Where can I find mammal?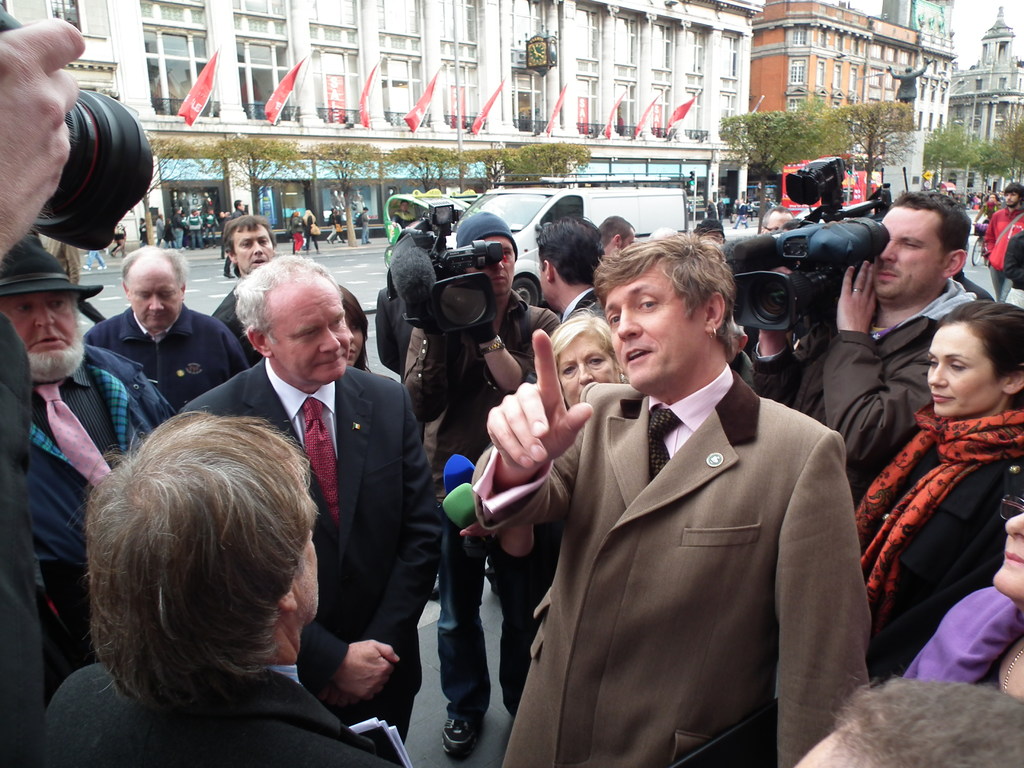
You can find it at <bbox>975, 189, 1002, 264</bbox>.
